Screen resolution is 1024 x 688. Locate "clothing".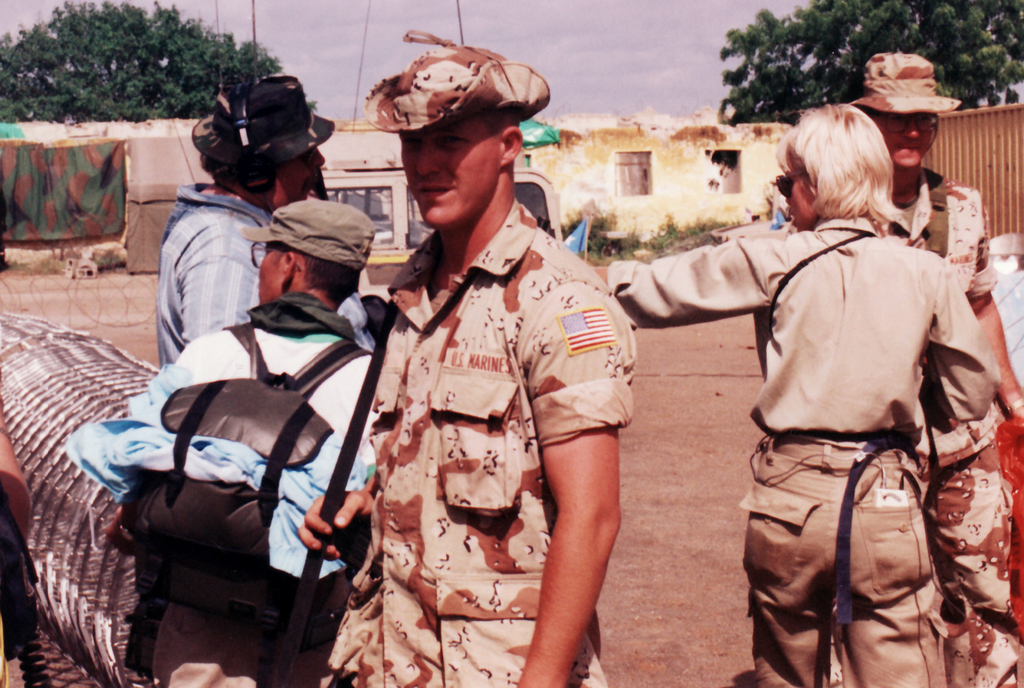
bbox(310, 193, 642, 687).
